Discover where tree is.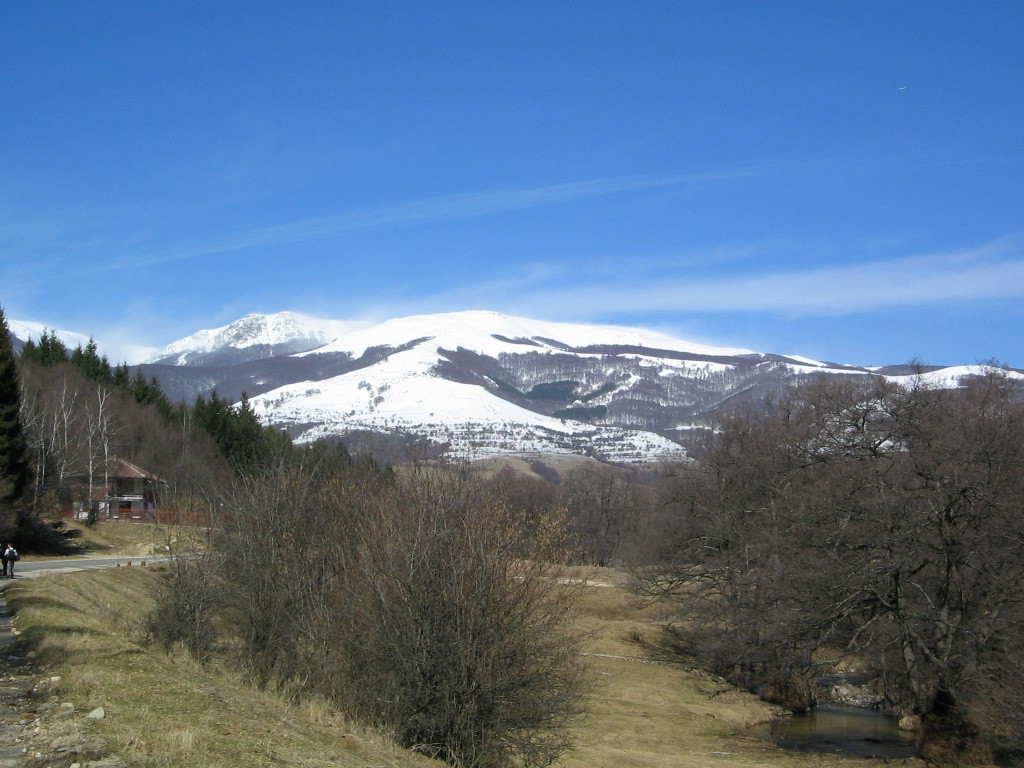
Discovered at [589, 457, 678, 570].
